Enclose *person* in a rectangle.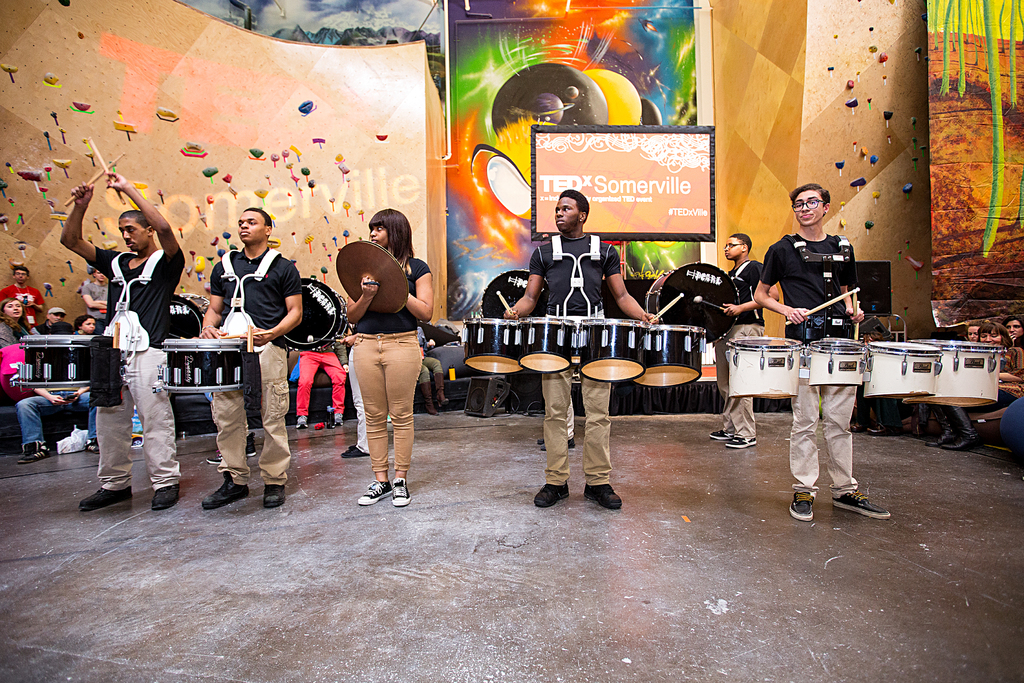
708:233:780:450.
